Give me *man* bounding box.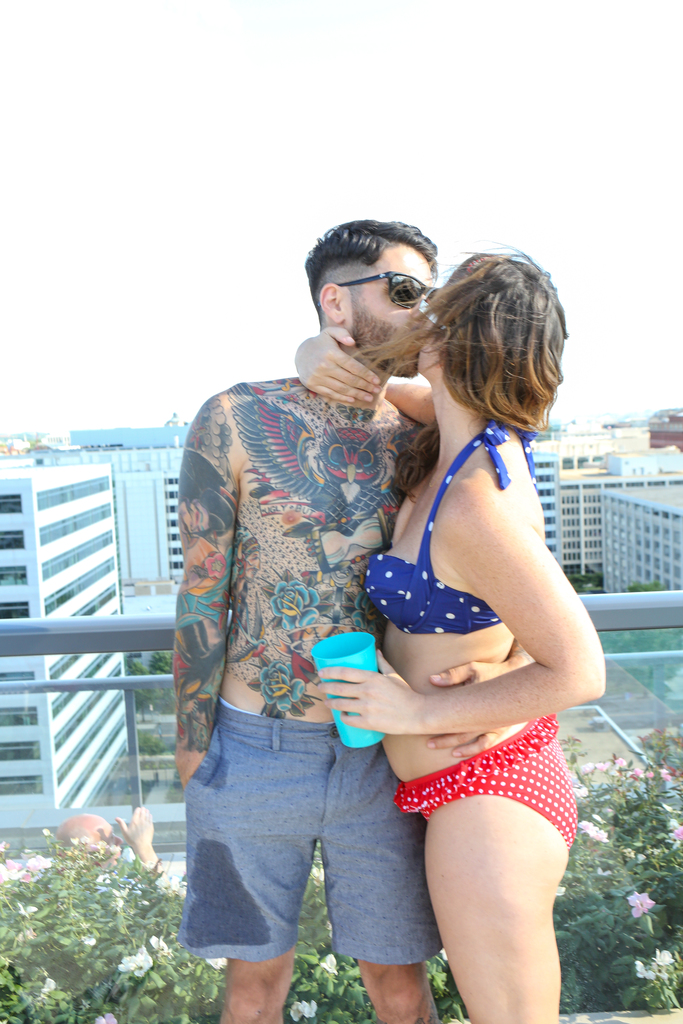
[54, 805, 161, 886].
